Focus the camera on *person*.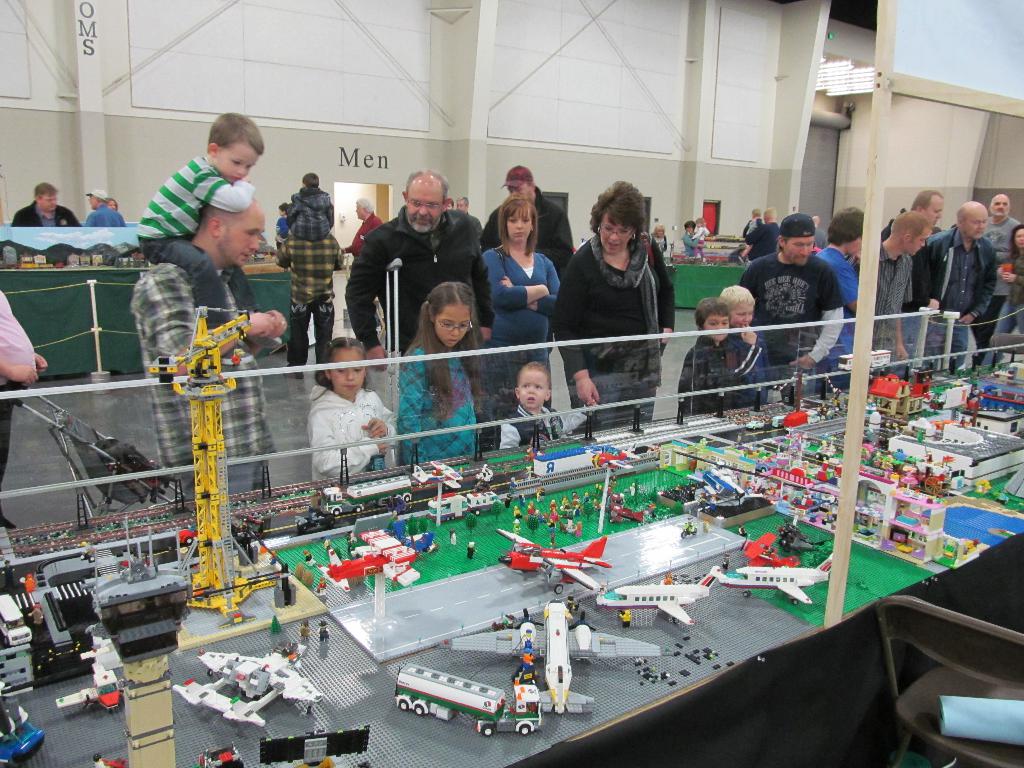
Focus region: <box>28,603,45,621</box>.
